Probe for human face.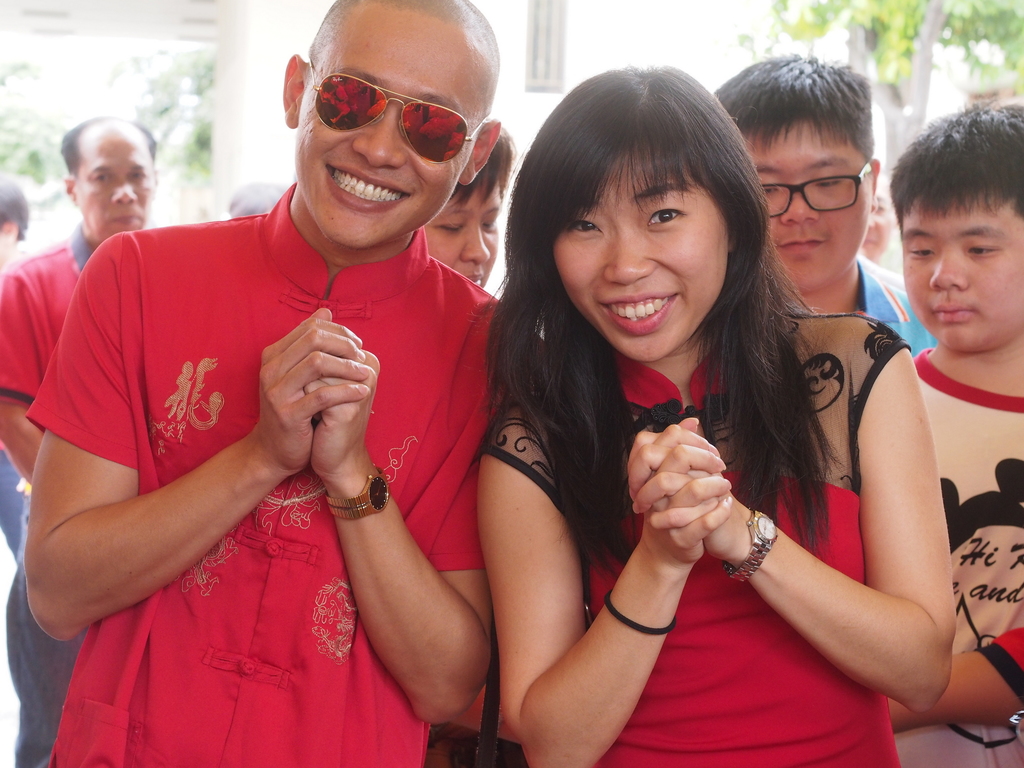
Probe result: {"x1": 550, "y1": 150, "x2": 735, "y2": 359}.
